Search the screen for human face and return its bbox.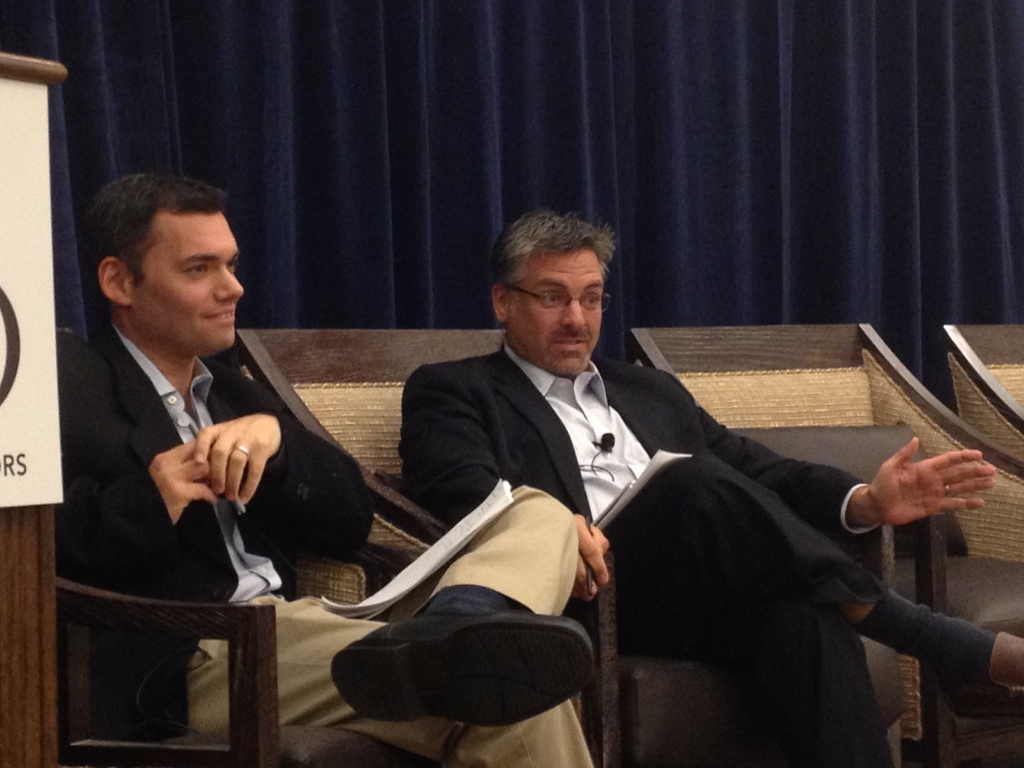
Found: pyautogui.locateOnScreen(131, 214, 247, 352).
